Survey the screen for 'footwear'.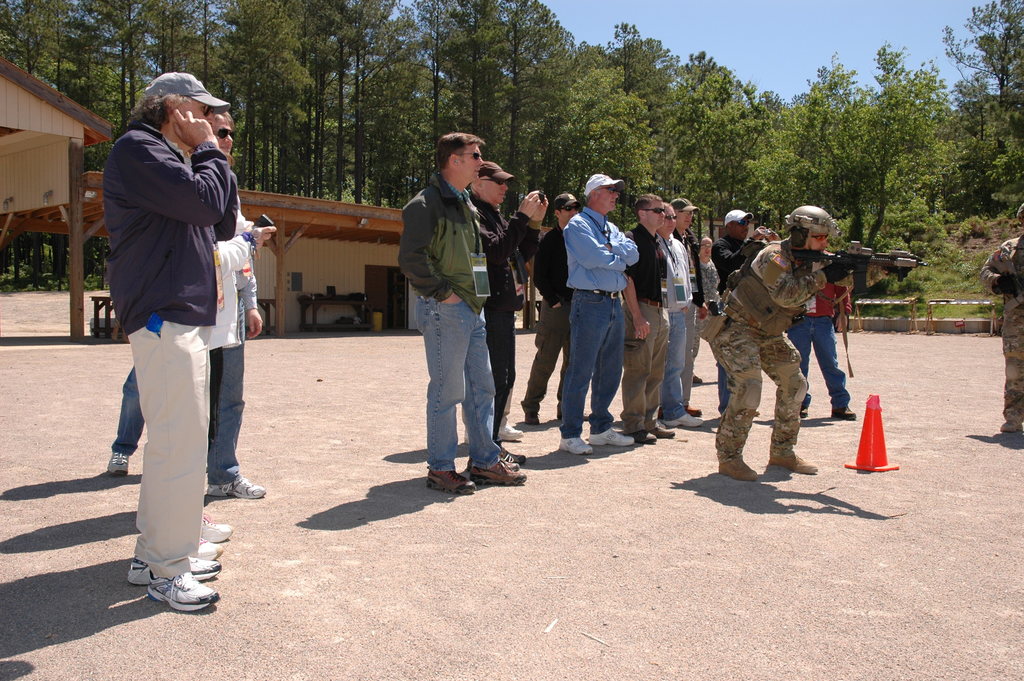
Survey found: bbox=[424, 468, 476, 496].
